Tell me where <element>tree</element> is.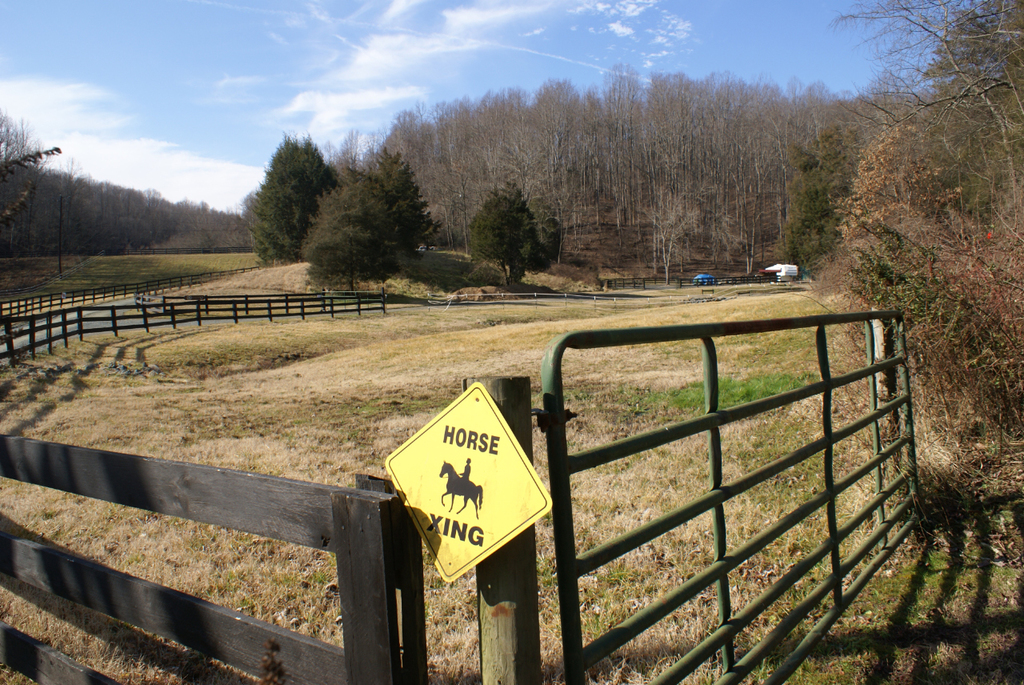
<element>tree</element> is at l=465, t=184, r=549, b=286.
